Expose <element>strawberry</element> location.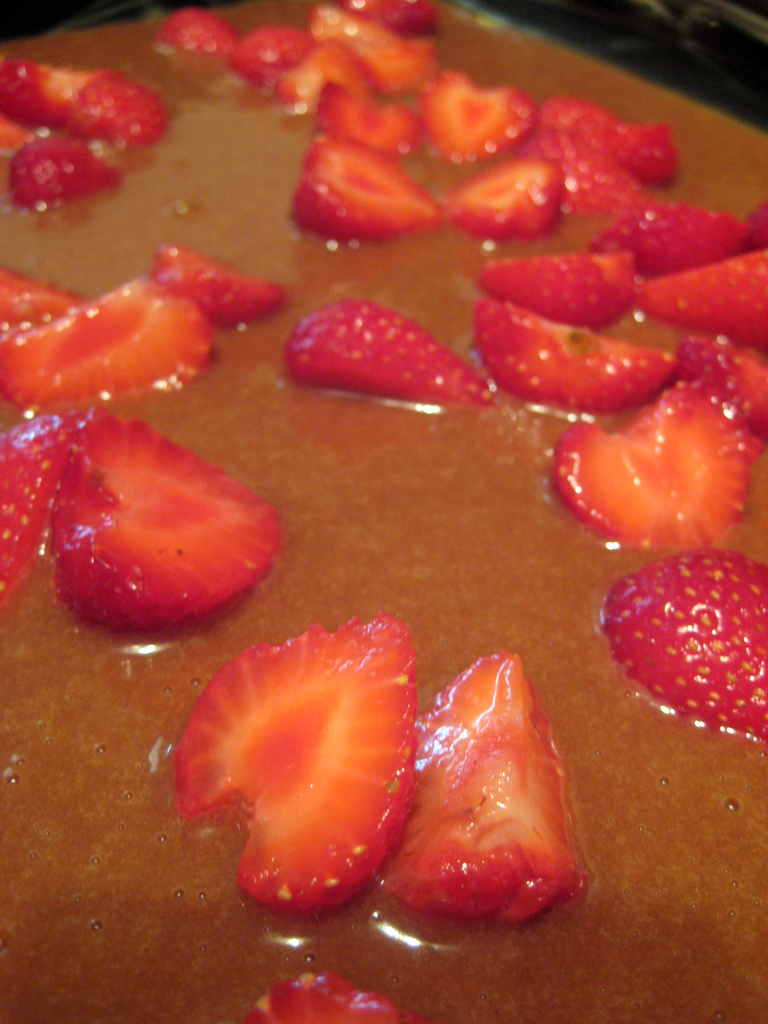
Exposed at locate(372, 650, 584, 925).
